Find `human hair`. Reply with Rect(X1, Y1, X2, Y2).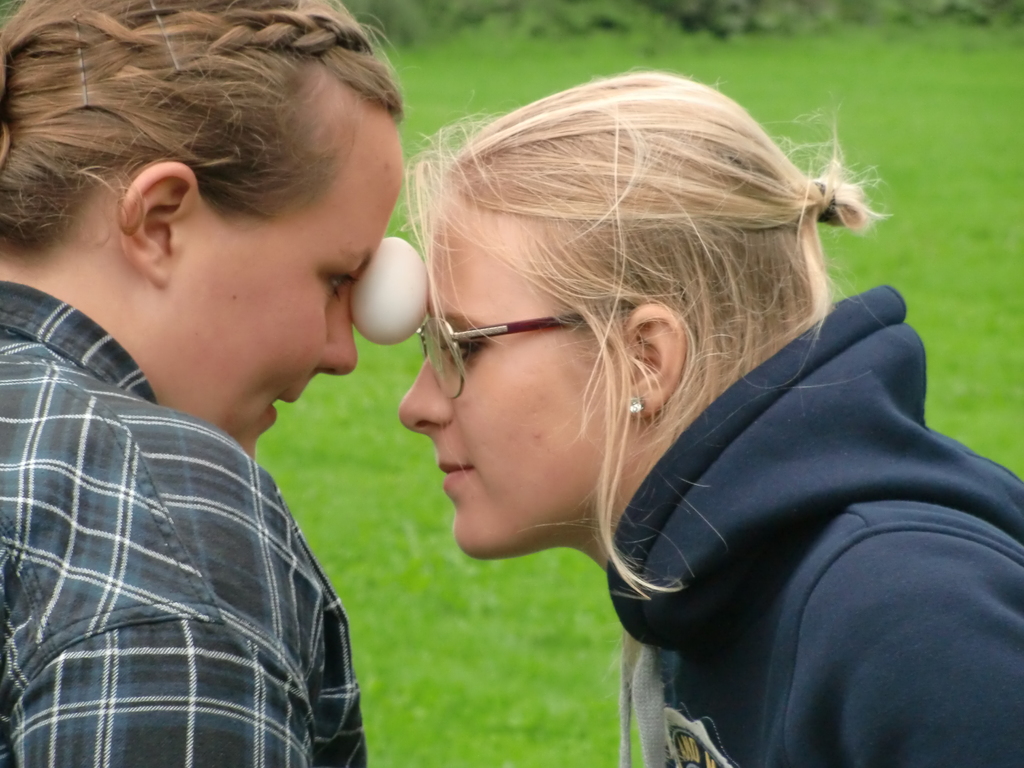
Rect(0, 0, 408, 269).
